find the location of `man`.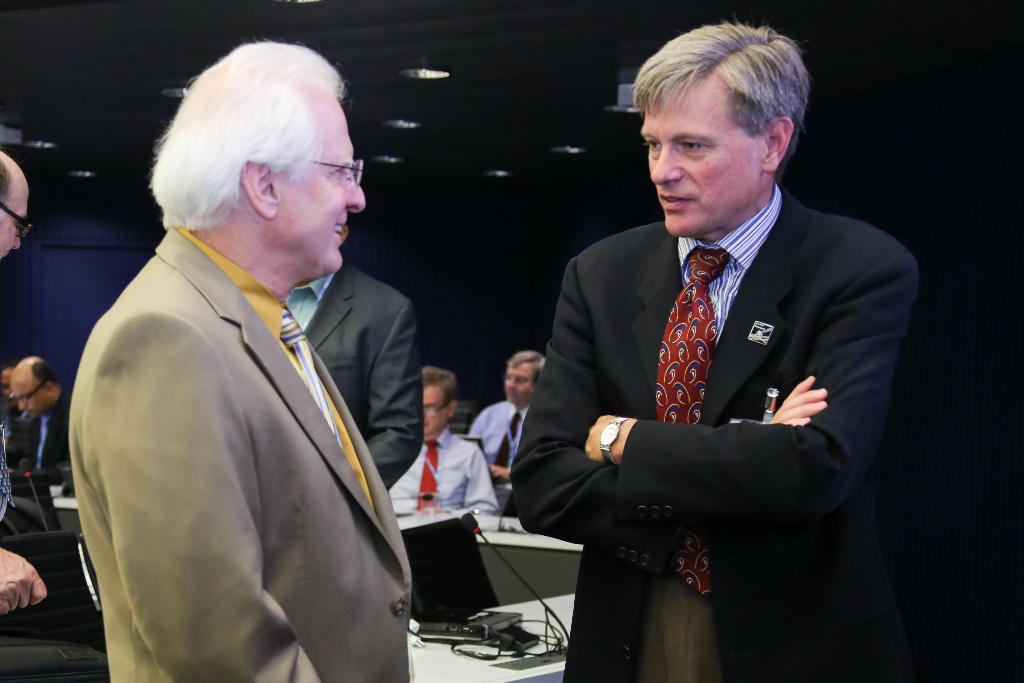
Location: <region>14, 353, 77, 503</region>.
